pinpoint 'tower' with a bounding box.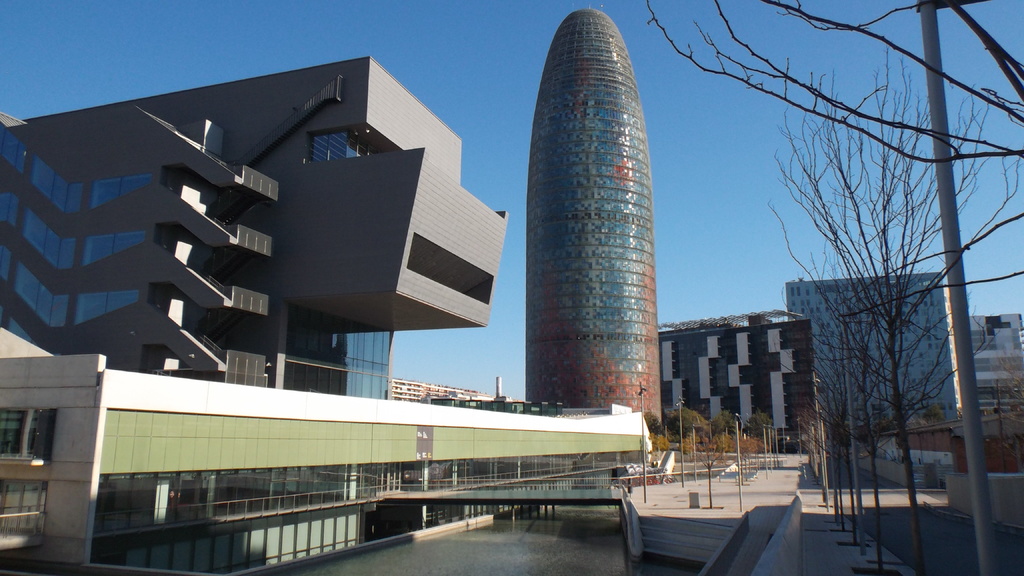
493,0,676,428.
